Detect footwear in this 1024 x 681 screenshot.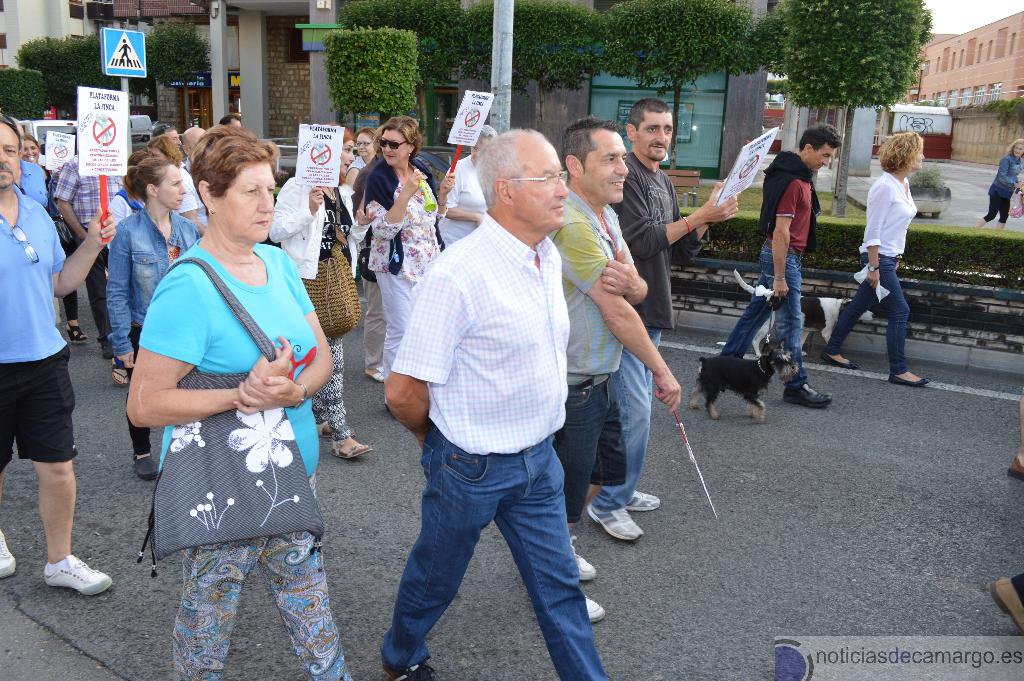
Detection: (left=315, top=418, right=342, bottom=443).
